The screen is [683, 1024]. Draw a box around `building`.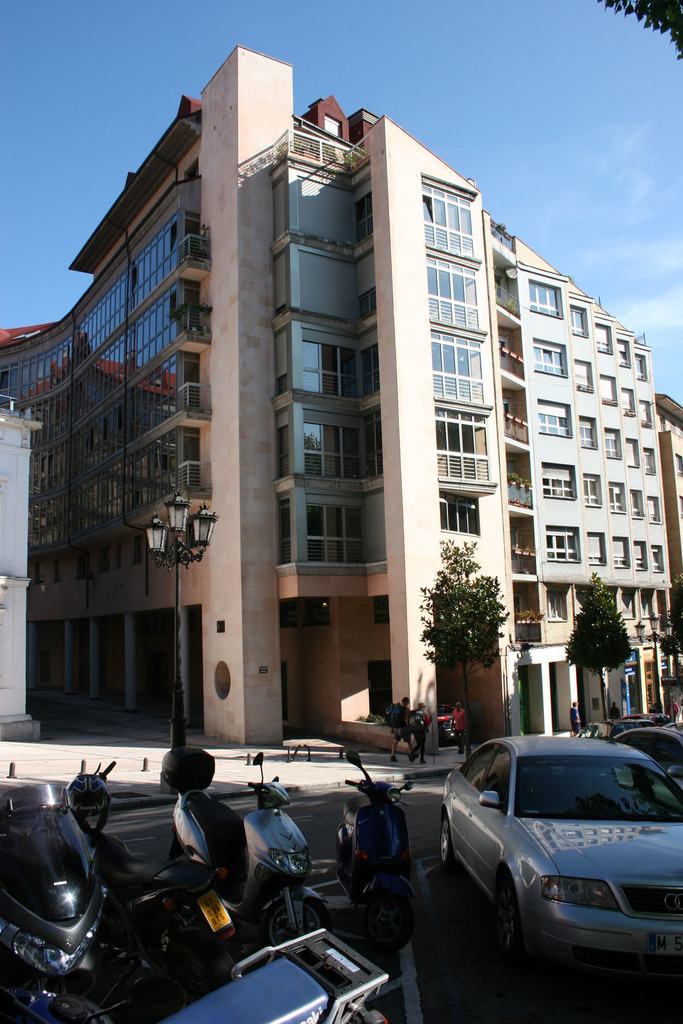
[left=0, top=49, right=682, bottom=742].
